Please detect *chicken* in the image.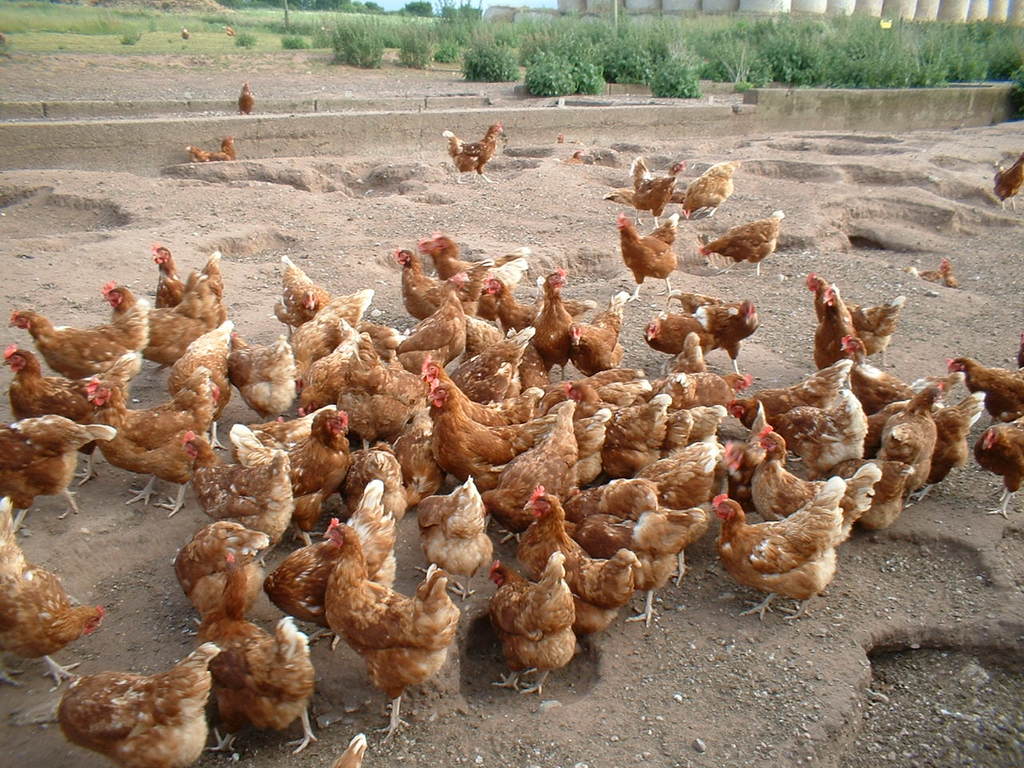
<box>893,256,963,292</box>.
